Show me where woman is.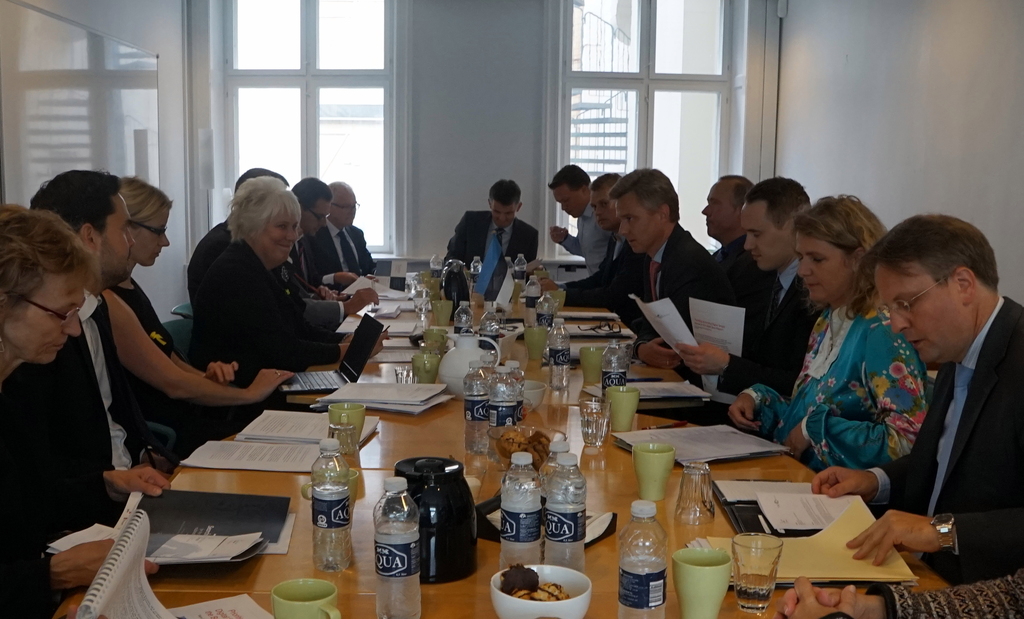
woman is at x1=0, y1=207, x2=175, y2=618.
